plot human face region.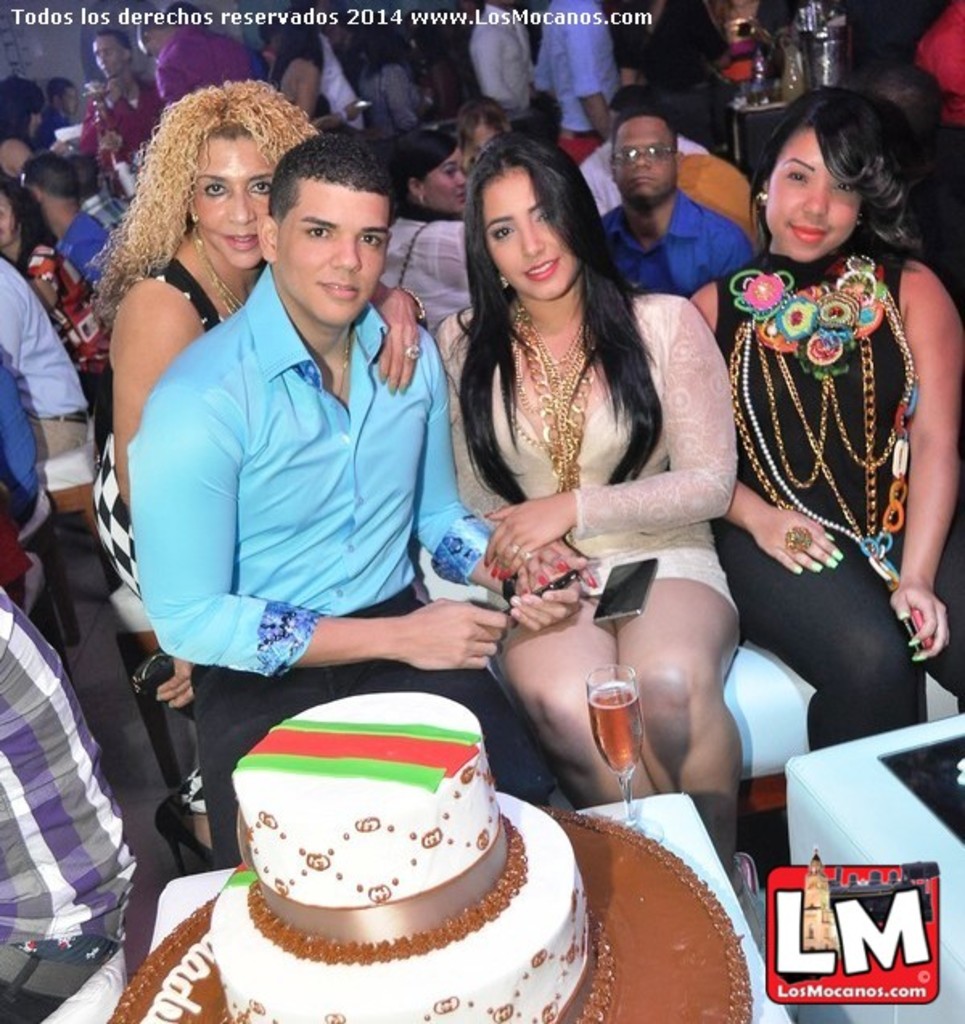
Plotted at crop(758, 133, 857, 272).
